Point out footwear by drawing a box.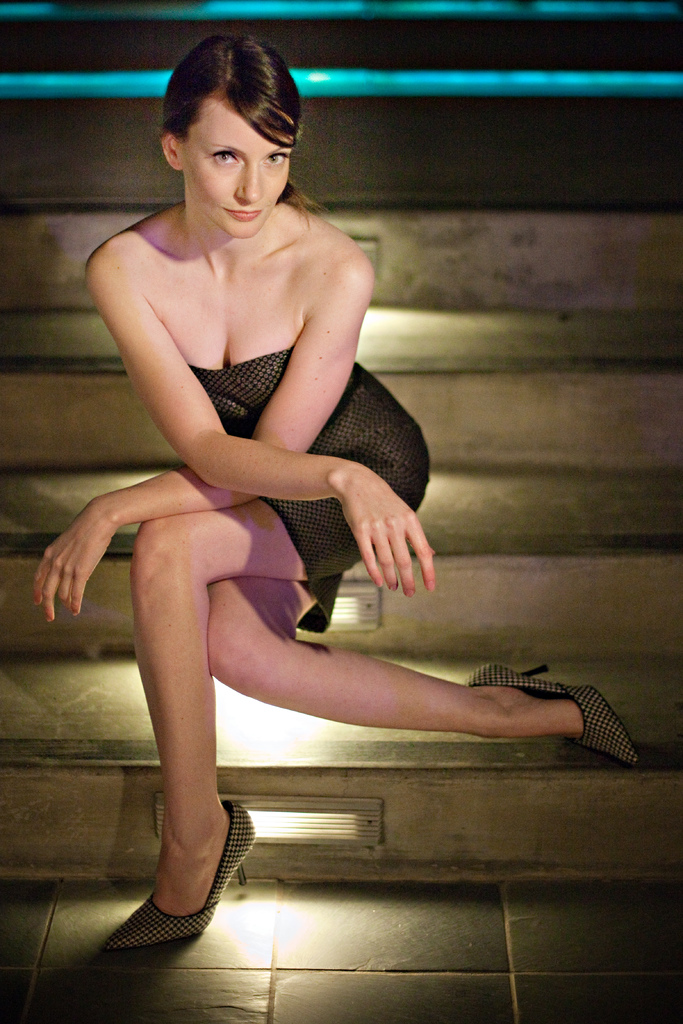
locate(105, 816, 240, 963).
